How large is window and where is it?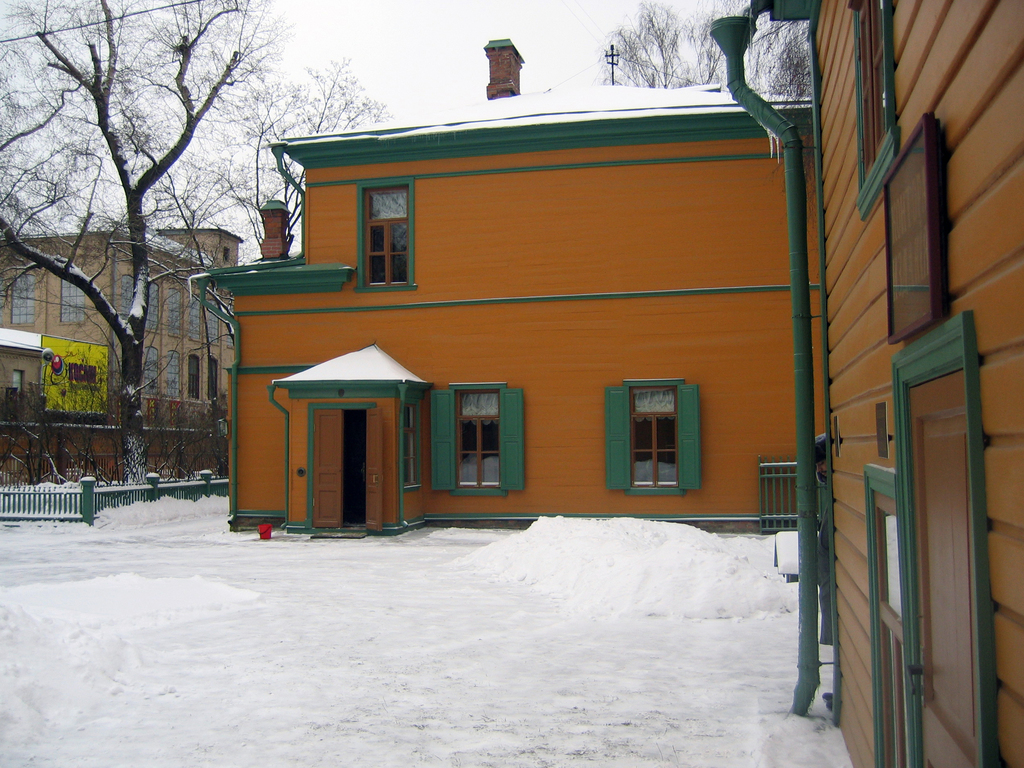
Bounding box: box=[141, 346, 157, 394].
